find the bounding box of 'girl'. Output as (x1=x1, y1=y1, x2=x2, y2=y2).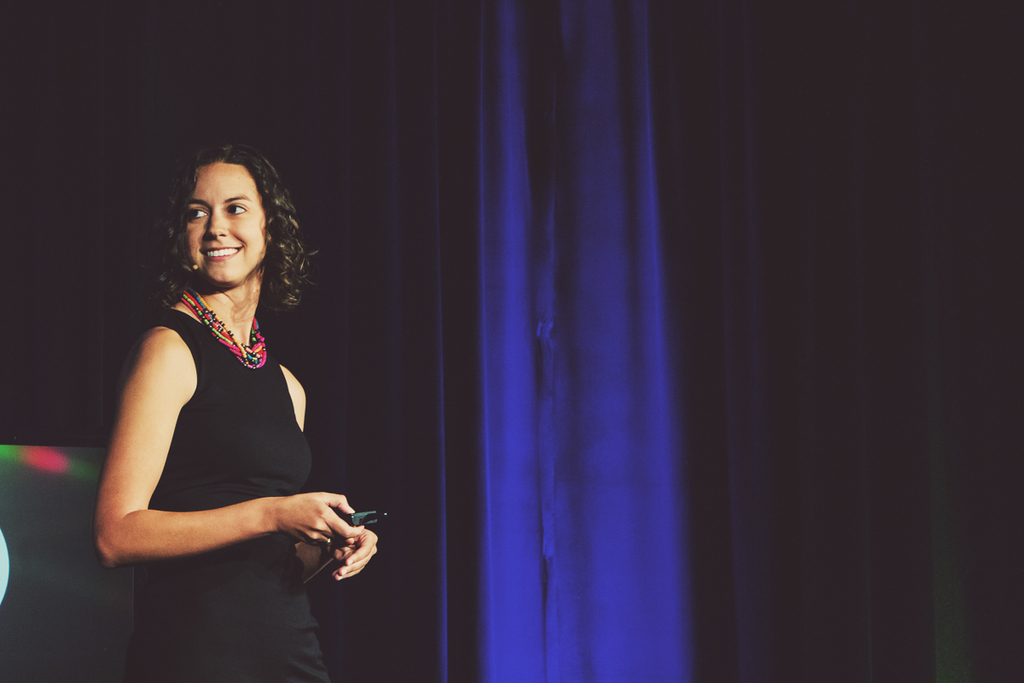
(x1=93, y1=138, x2=378, y2=681).
